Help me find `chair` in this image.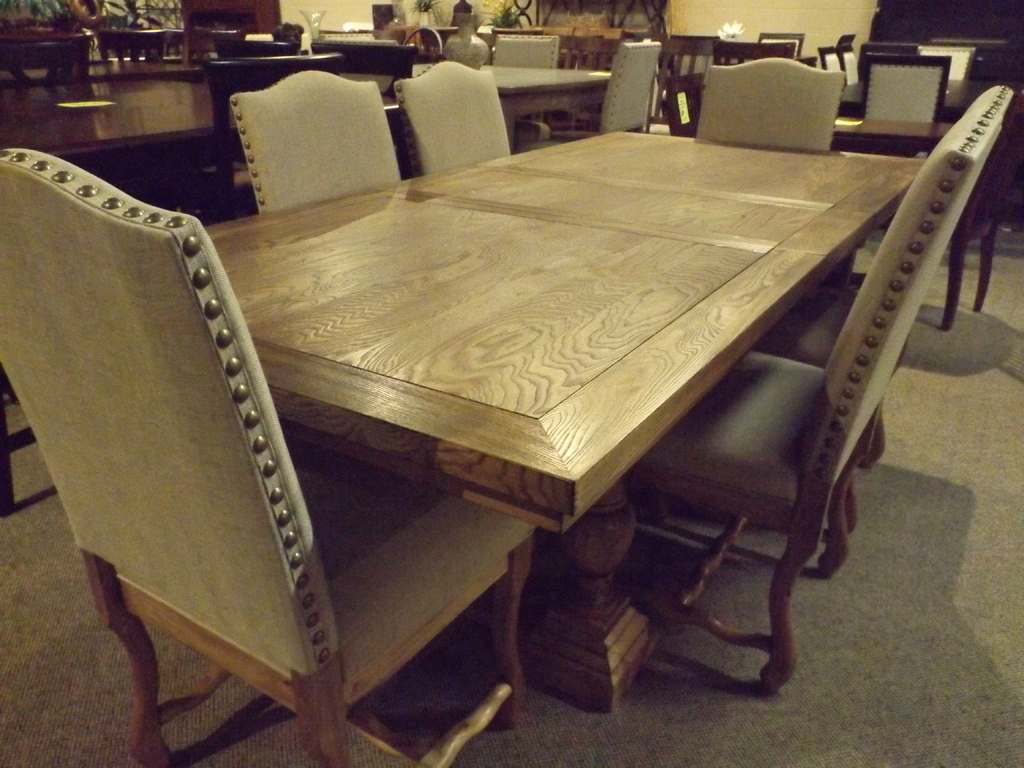
Found it: crop(816, 42, 847, 86).
